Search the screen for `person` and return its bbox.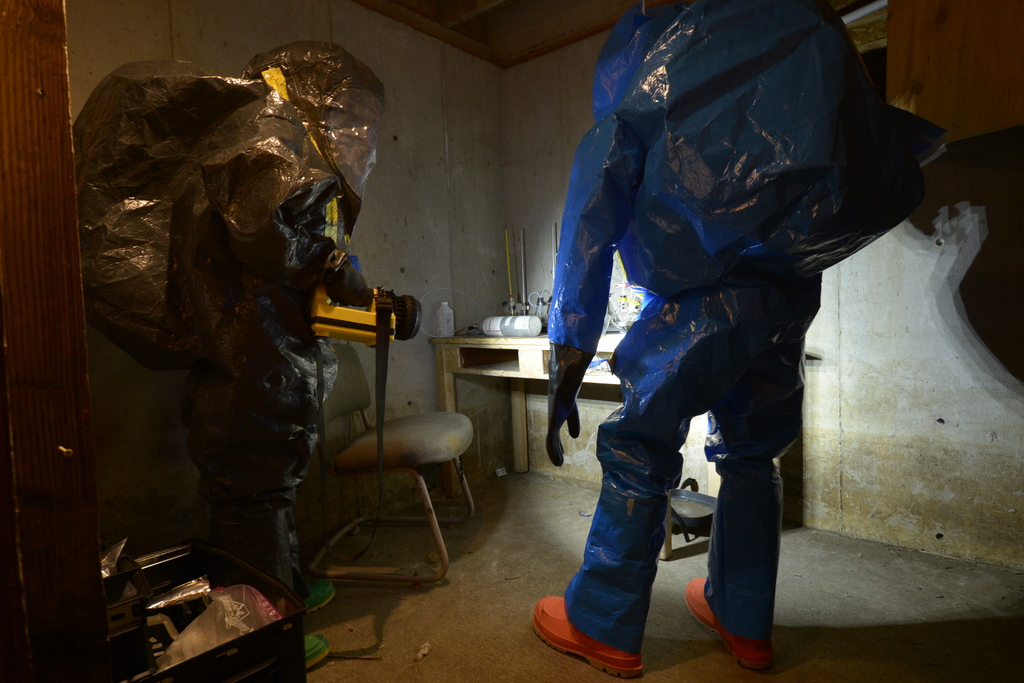
Found: bbox(70, 42, 423, 668).
